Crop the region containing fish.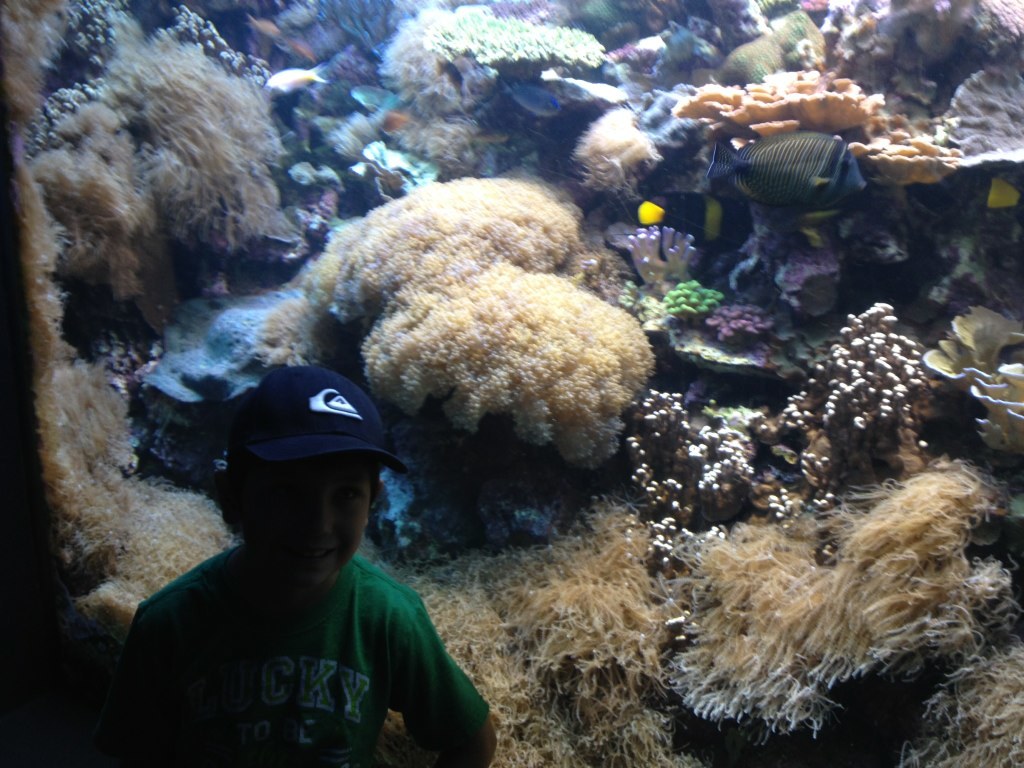
Crop region: (708, 134, 864, 211).
